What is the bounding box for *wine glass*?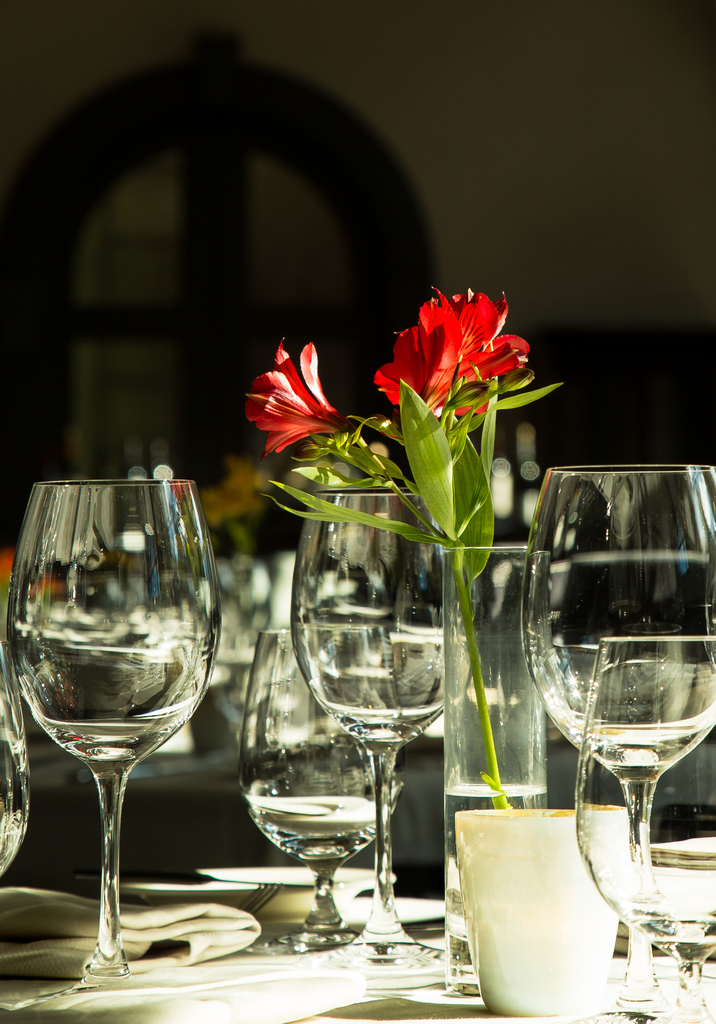
(x1=525, y1=465, x2=713, y2=1023).
